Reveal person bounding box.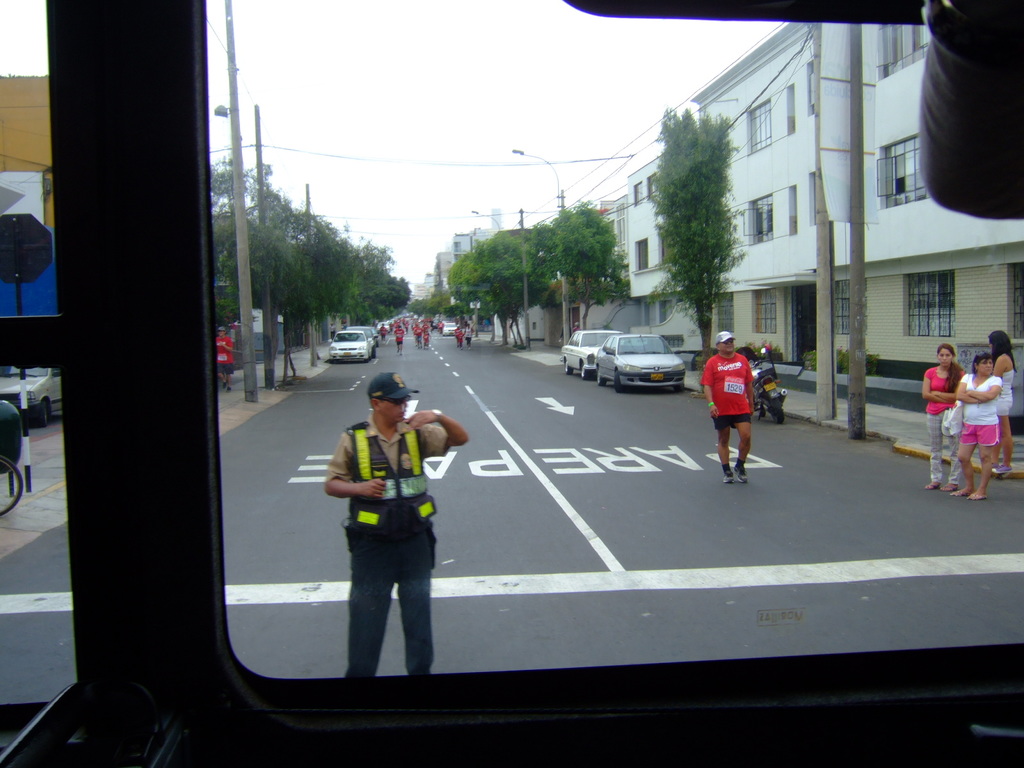
Revealed: 318, 362, 445, 684.
